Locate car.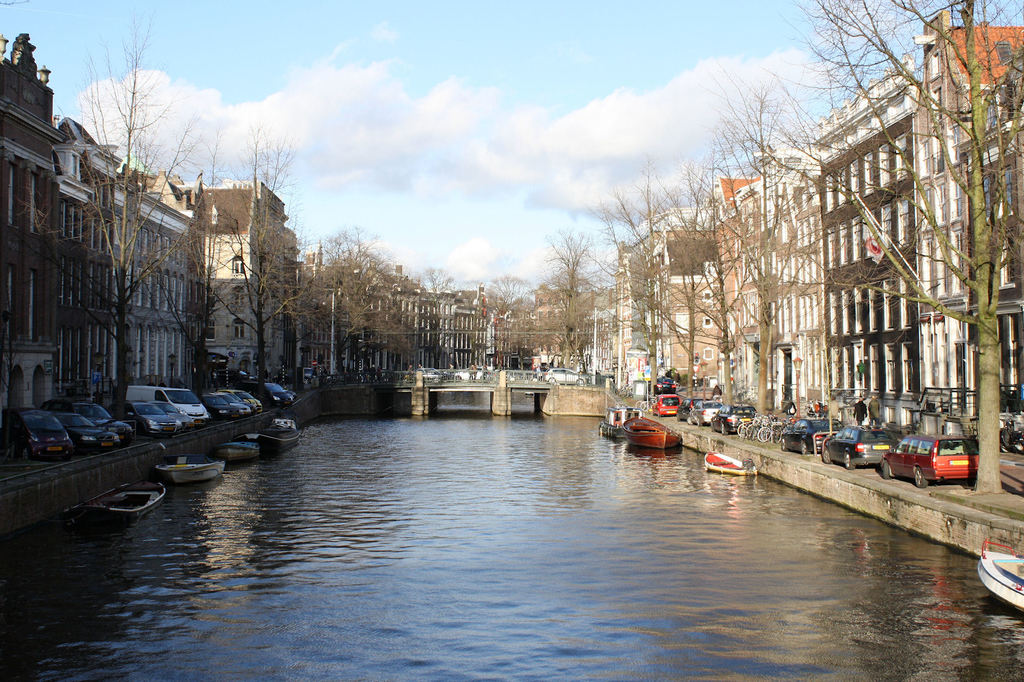
Bounding box: {"left": 652, "top": 391, "right": 688, "bottom": 420}.
